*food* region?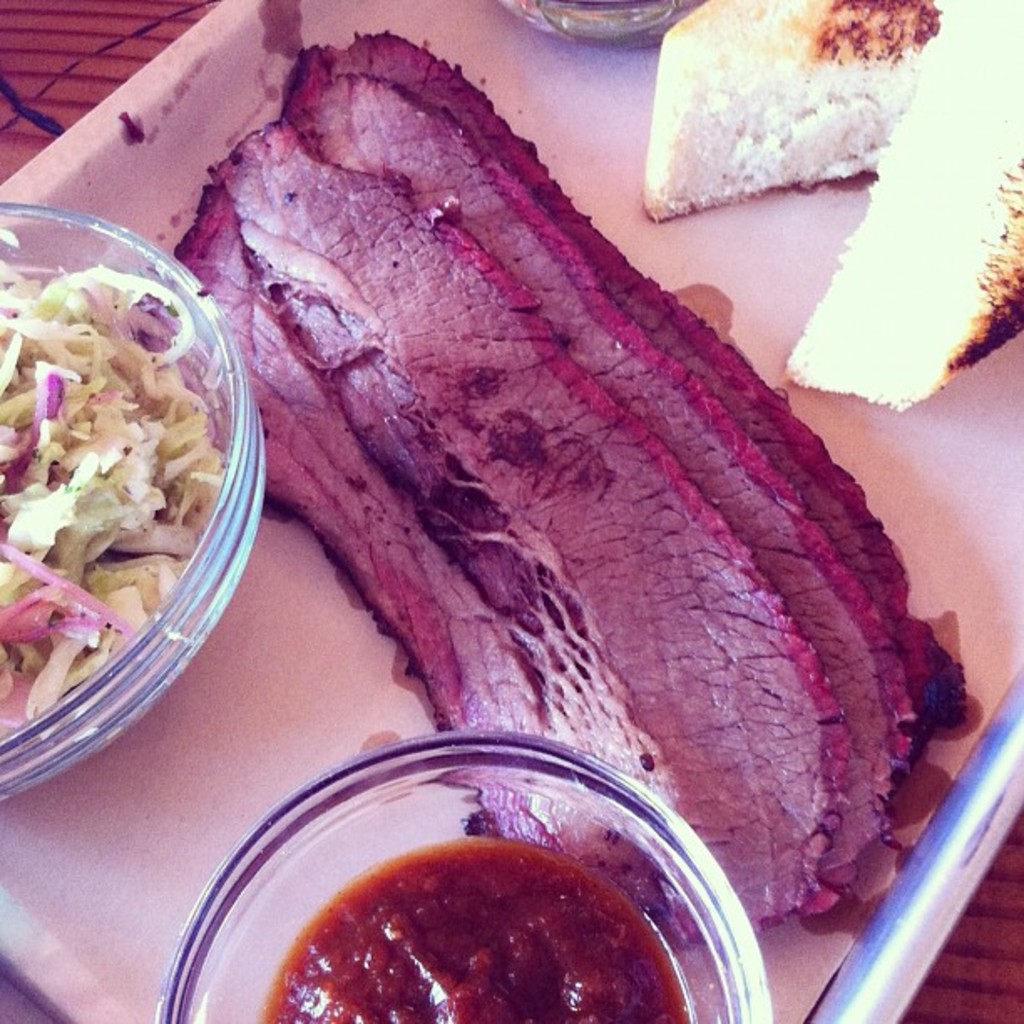
(131,114,842,934)
